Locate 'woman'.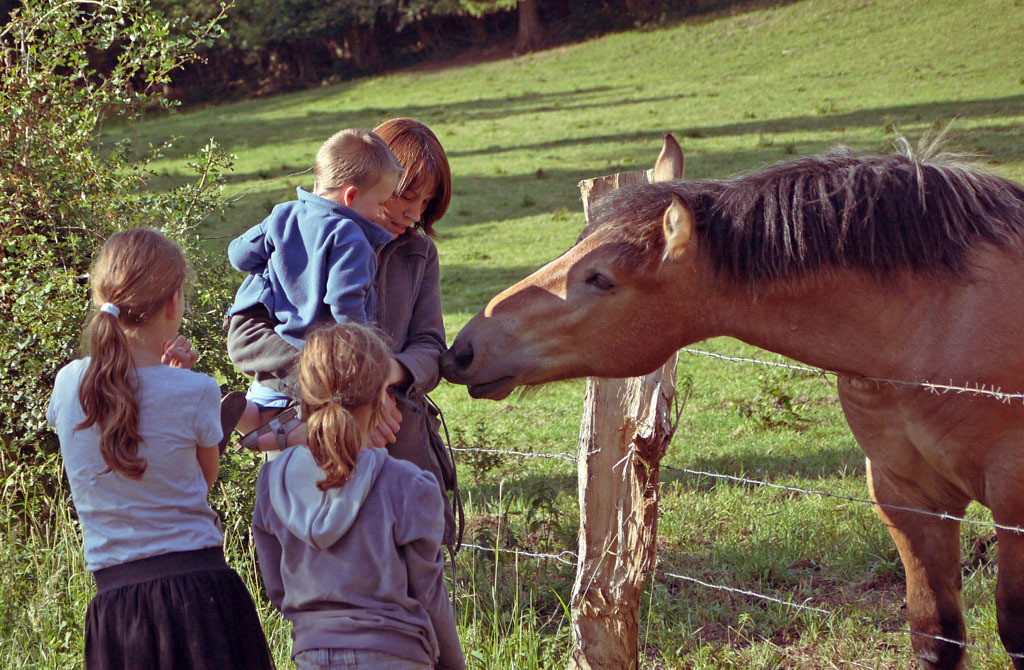
Bounding box: left=236, top=112, right=453, bottom=669.
